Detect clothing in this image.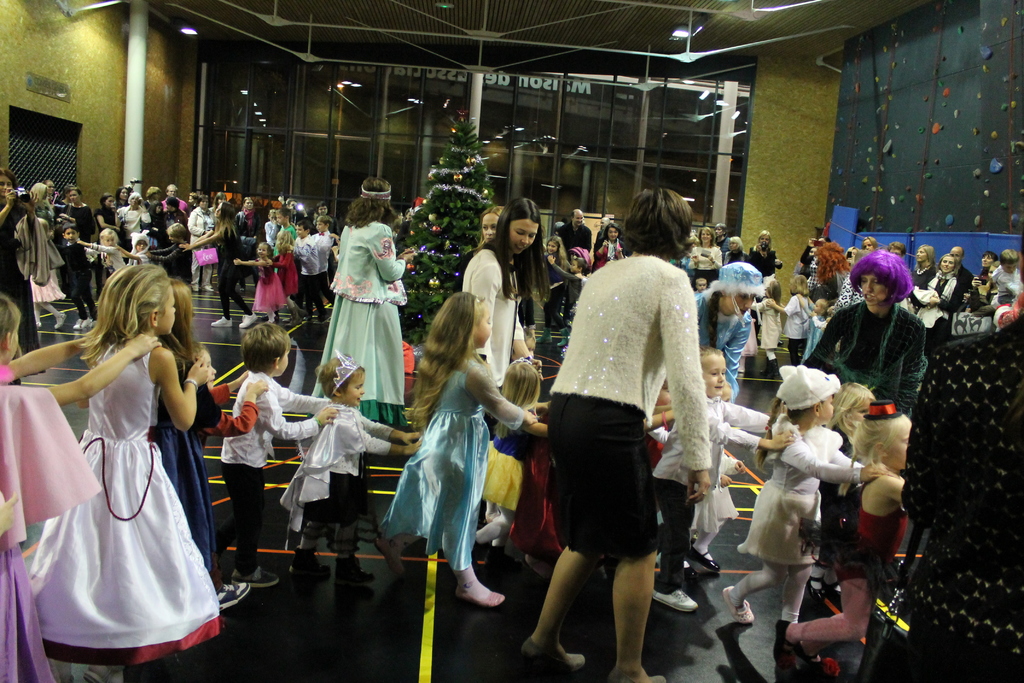
Detection: select_region(24, 299, 207, 619).
